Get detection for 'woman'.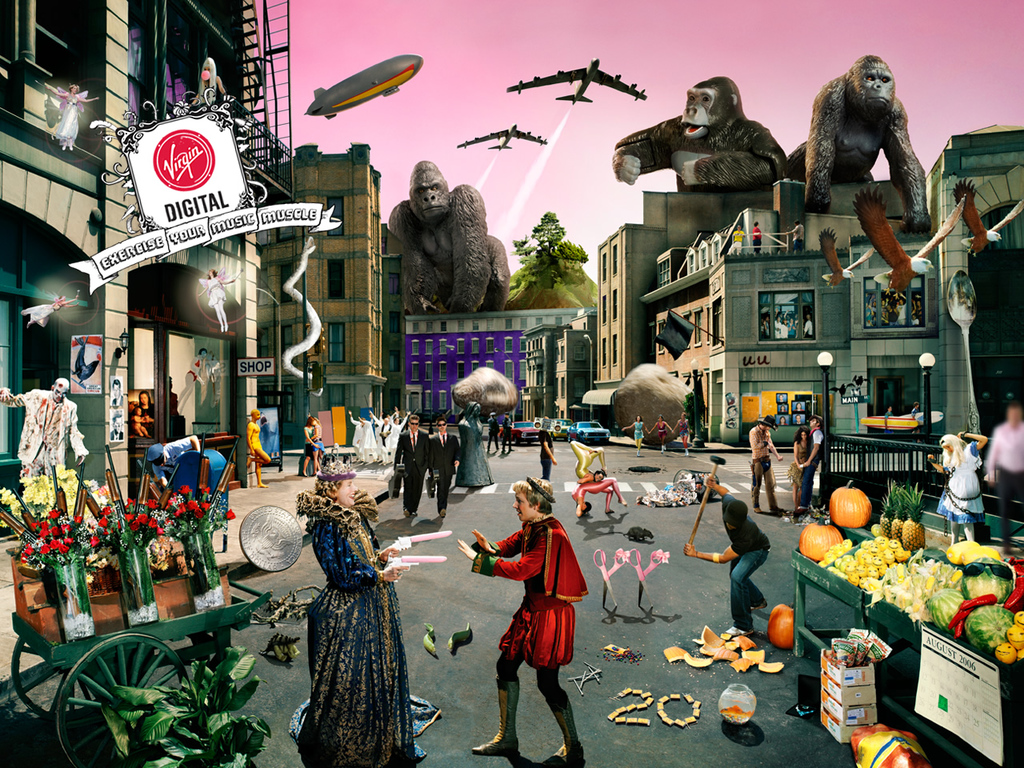
Detection: (left=192, top=58, right=225, bottom=105).
